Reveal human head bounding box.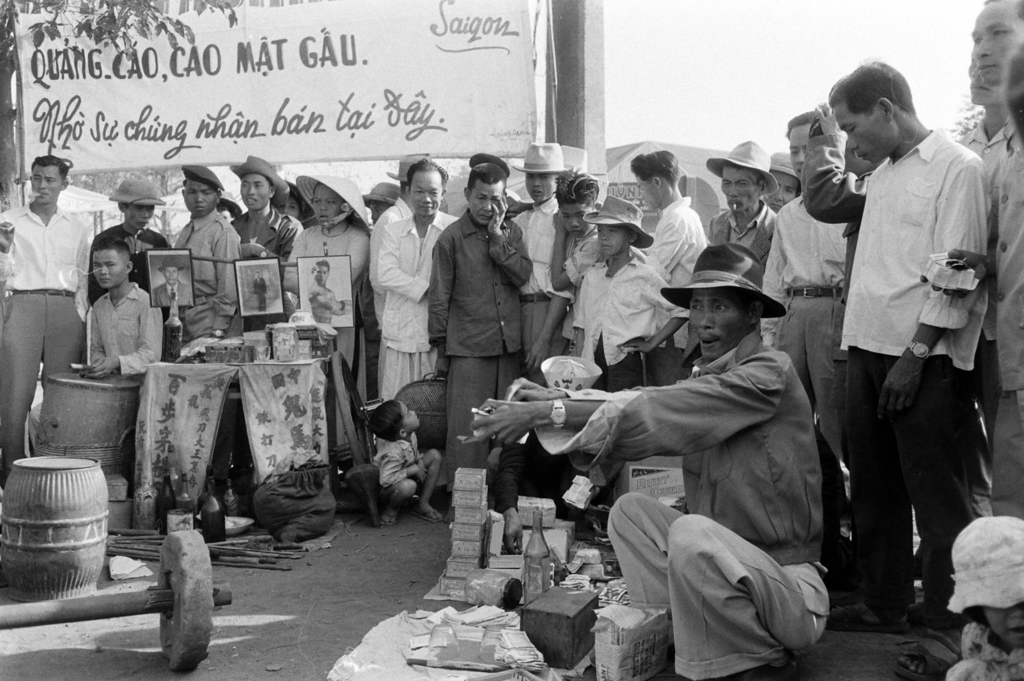
Revealed: (553,167,600,241).
